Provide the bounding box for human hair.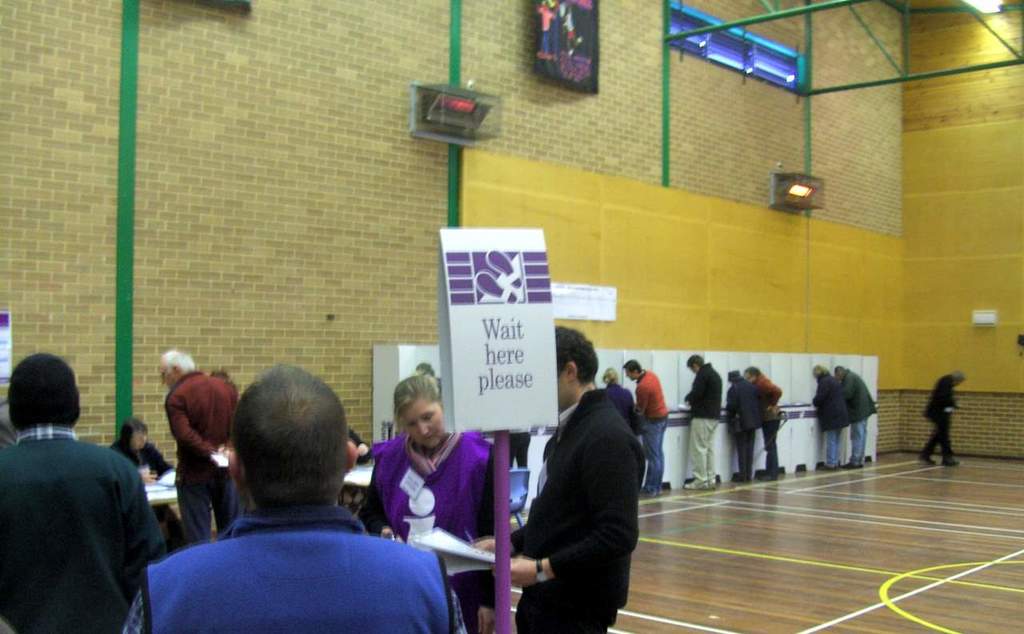
rect(812, 362, 827, 373).
